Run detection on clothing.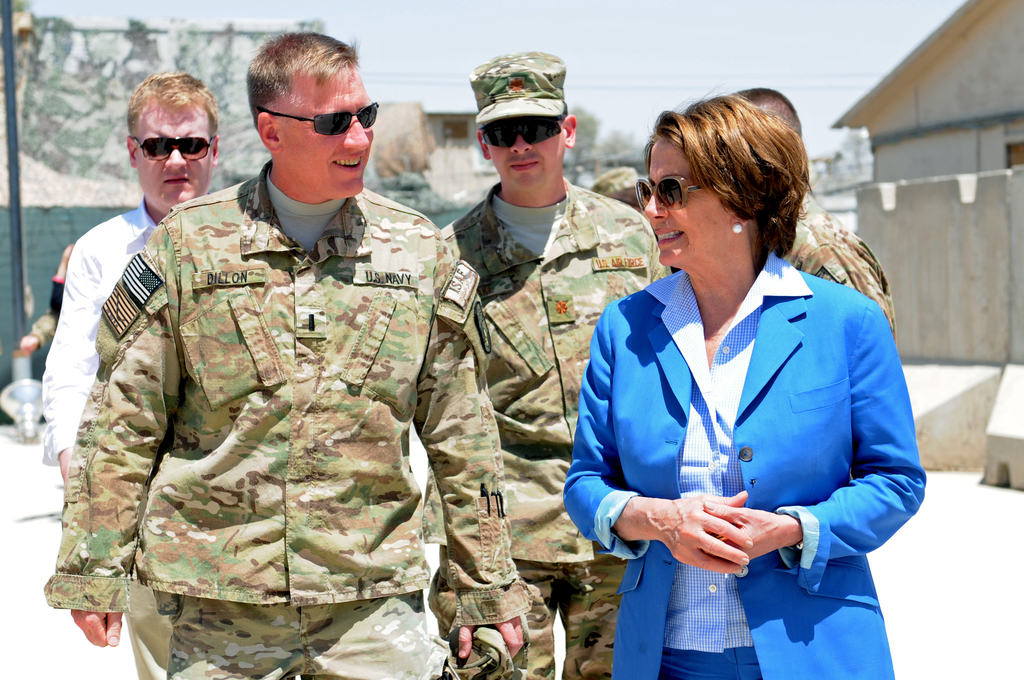
Result: {"x1": 47, "y1": 197, "x2": 166, "y2": 453}.
